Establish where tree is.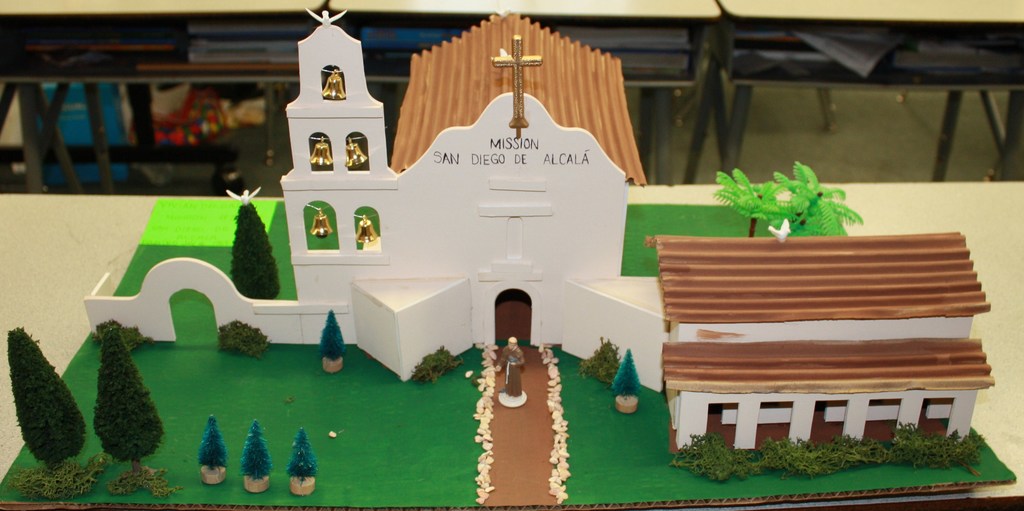
Established at bbox=[714, 161, 860, 238].
